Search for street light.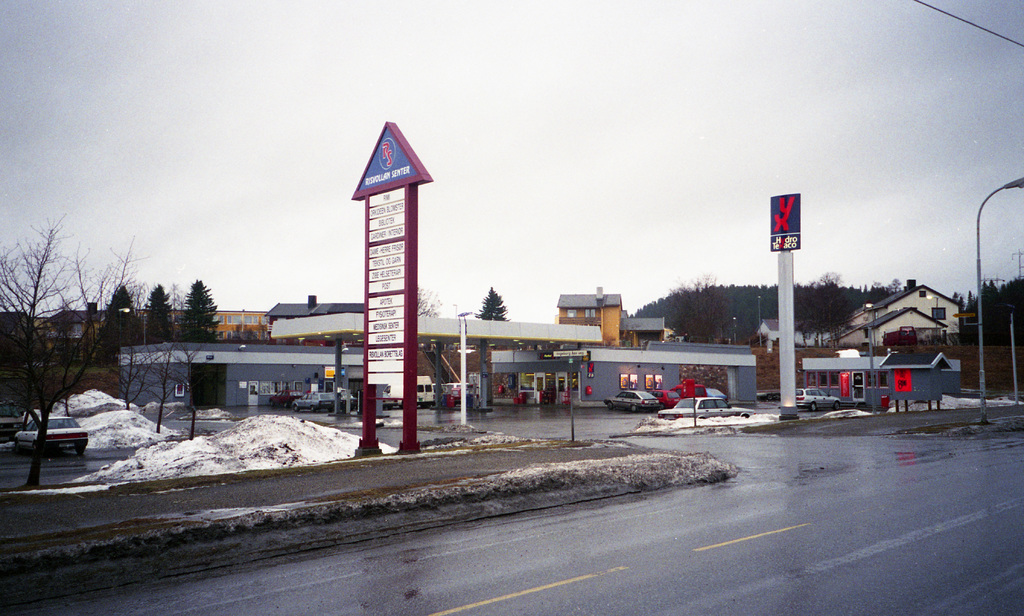
Found at {"left": 971, "top": 175, "right": 1023, "bottom": 432}.
